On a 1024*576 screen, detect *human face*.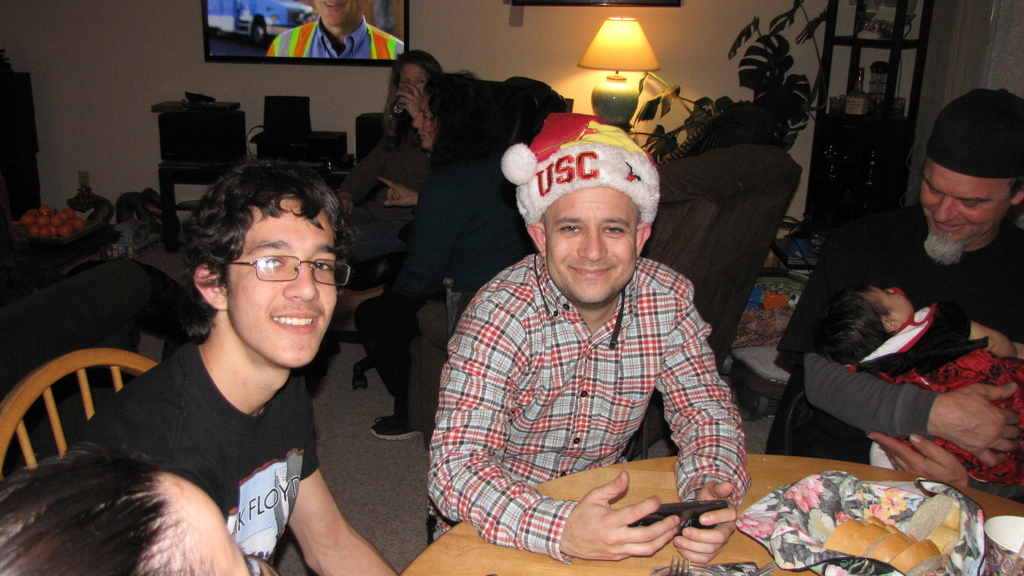
left=925, top=168, right=1014, bottom=248.
